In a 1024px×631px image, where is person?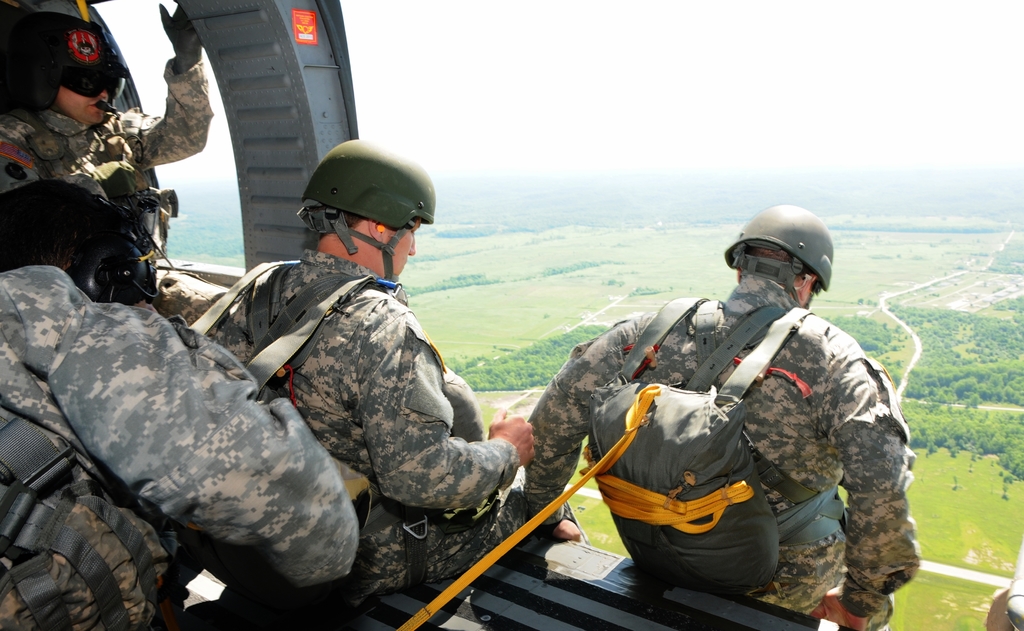
crop(0, 0, 243, 362).
